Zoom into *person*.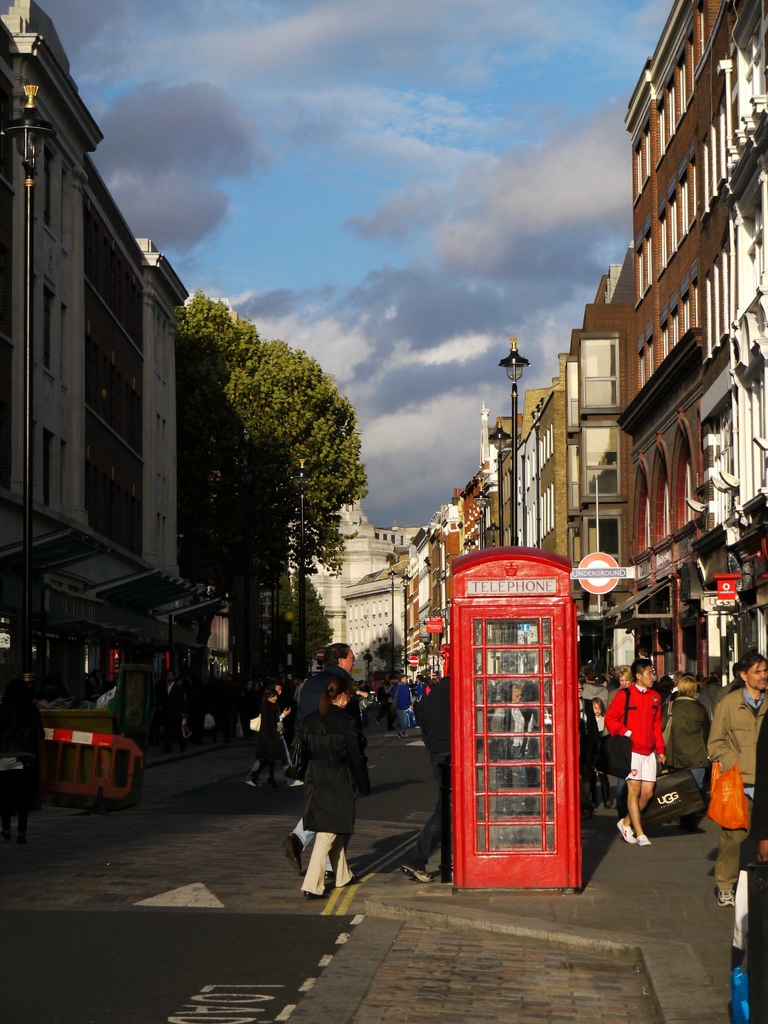
Zoom target: BBox(243, 685, 277, 791).
